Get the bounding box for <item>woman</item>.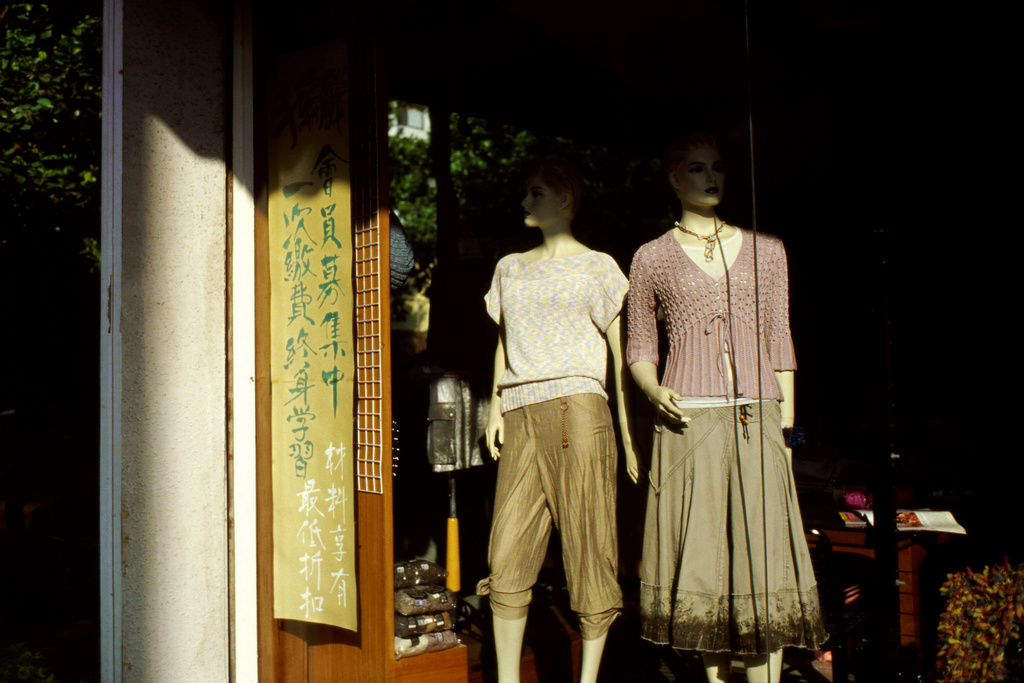
region(632, 126, 821, 682).
